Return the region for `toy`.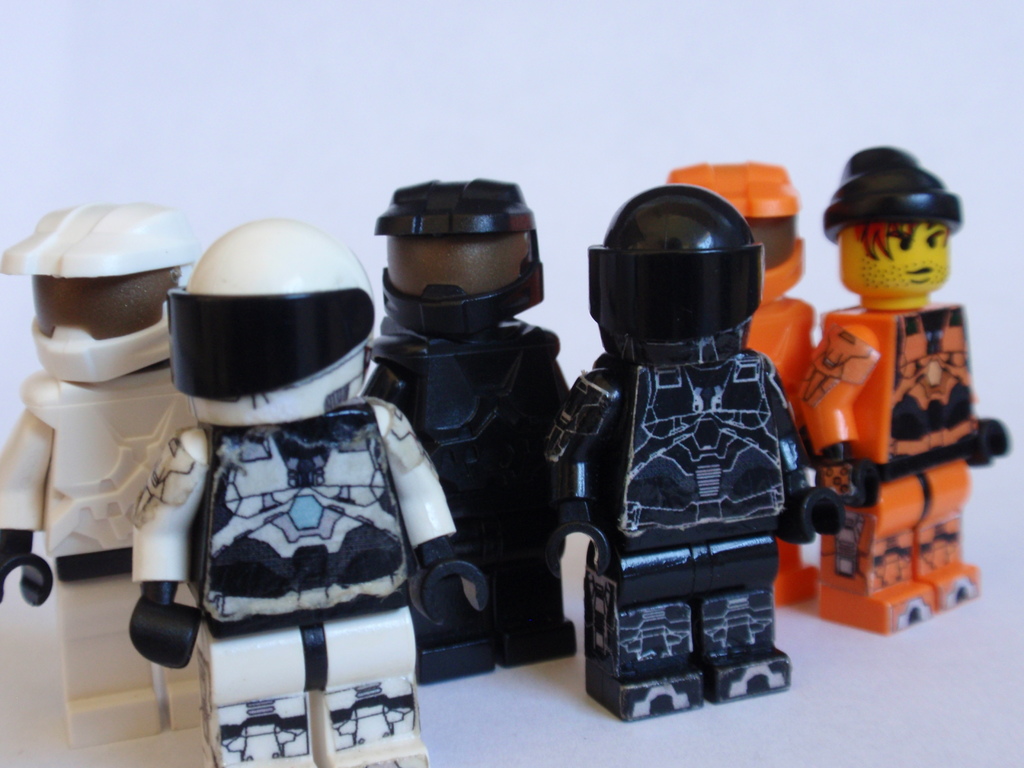
rect(131, 216, 476, 767).
